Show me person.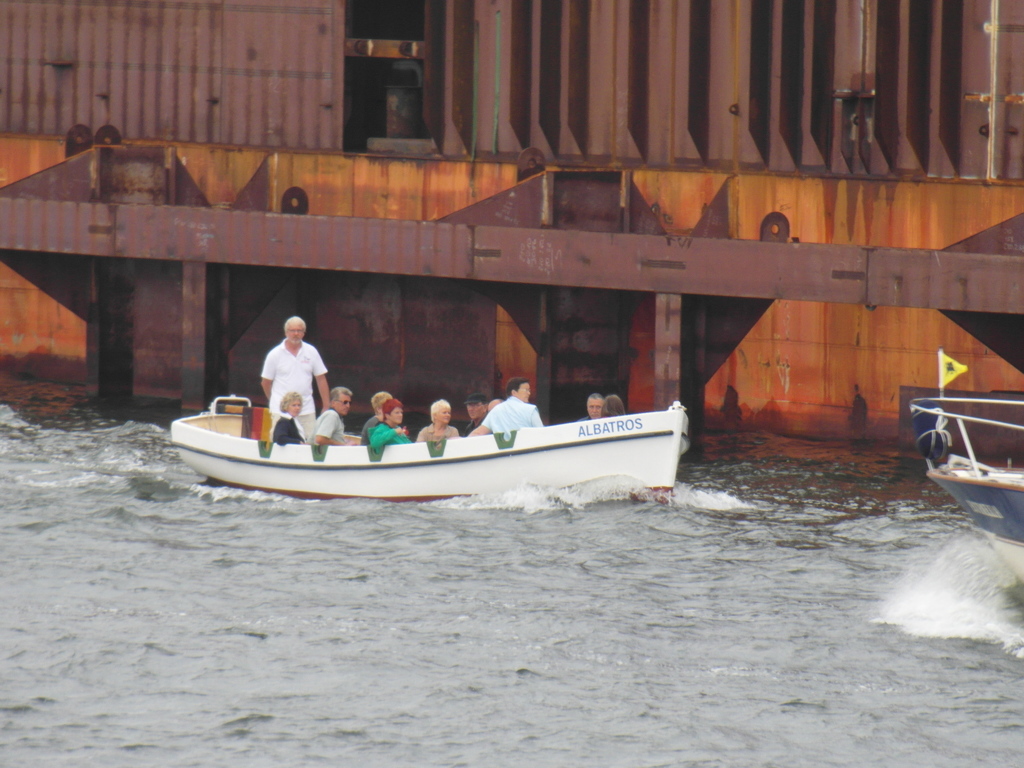
person is here: crop(415, 400, 463, 442).
